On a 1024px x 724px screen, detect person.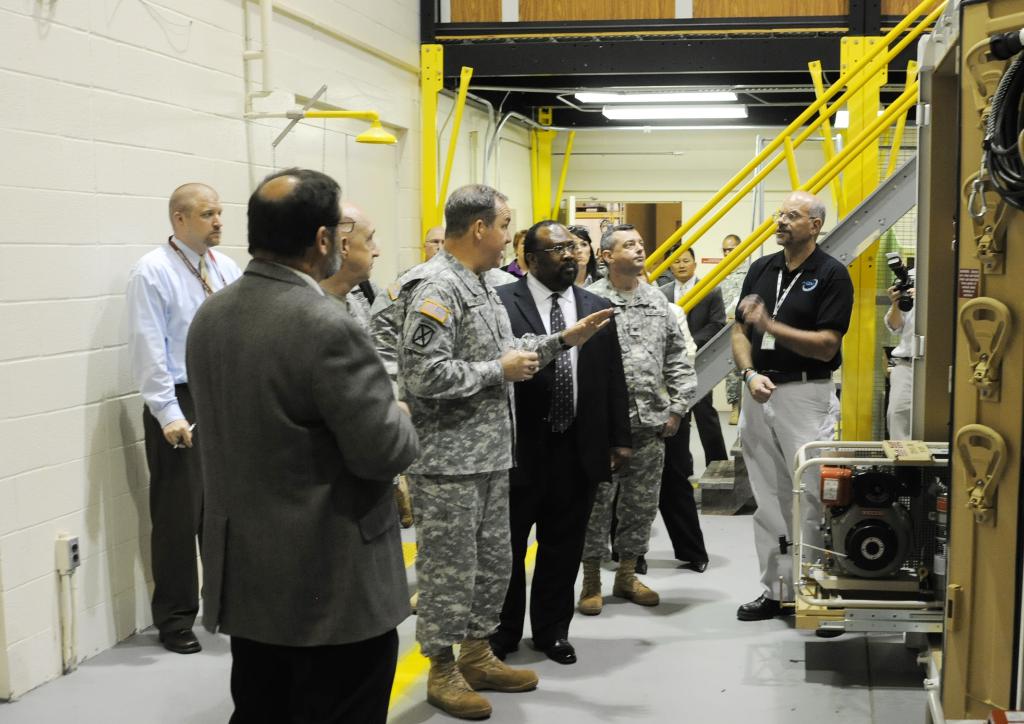
404,183,612,723.
